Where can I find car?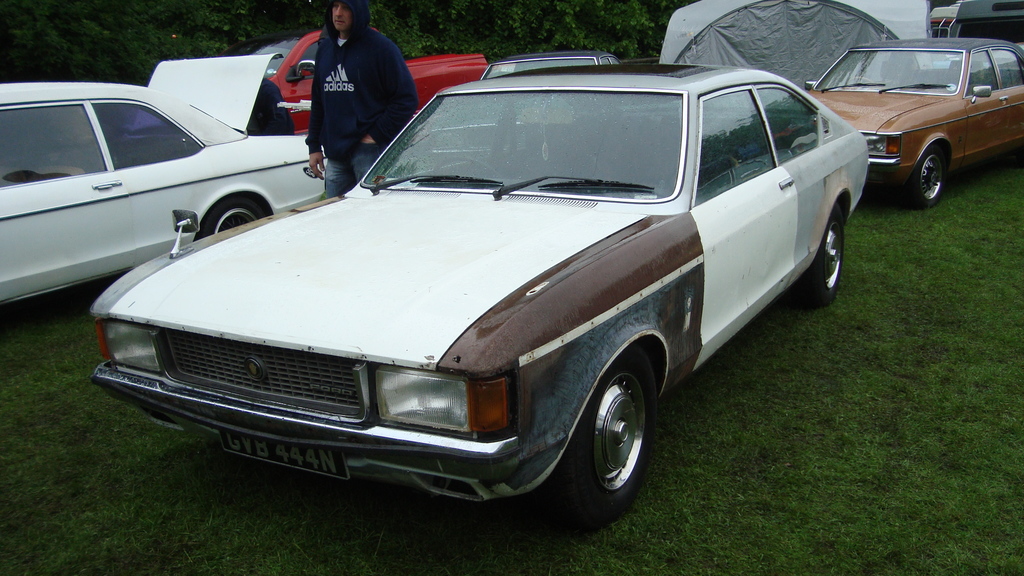
You can find it at {"left": 414, "top": 50, "right": 623, "bottom": 171}.
